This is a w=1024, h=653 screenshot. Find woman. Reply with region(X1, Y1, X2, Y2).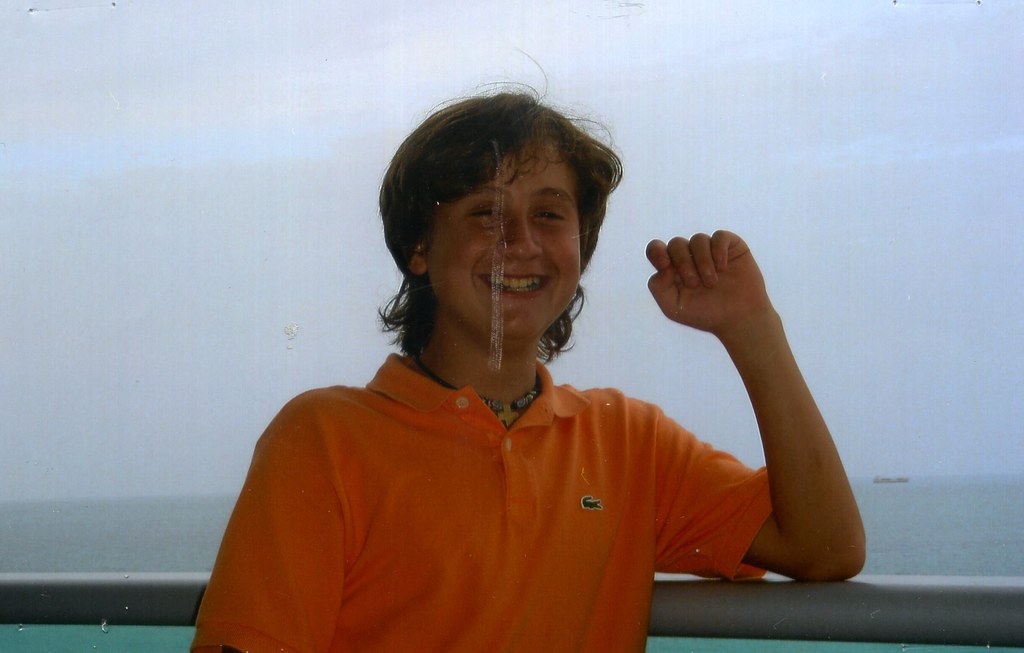
region(191, 88, 813, 642).
